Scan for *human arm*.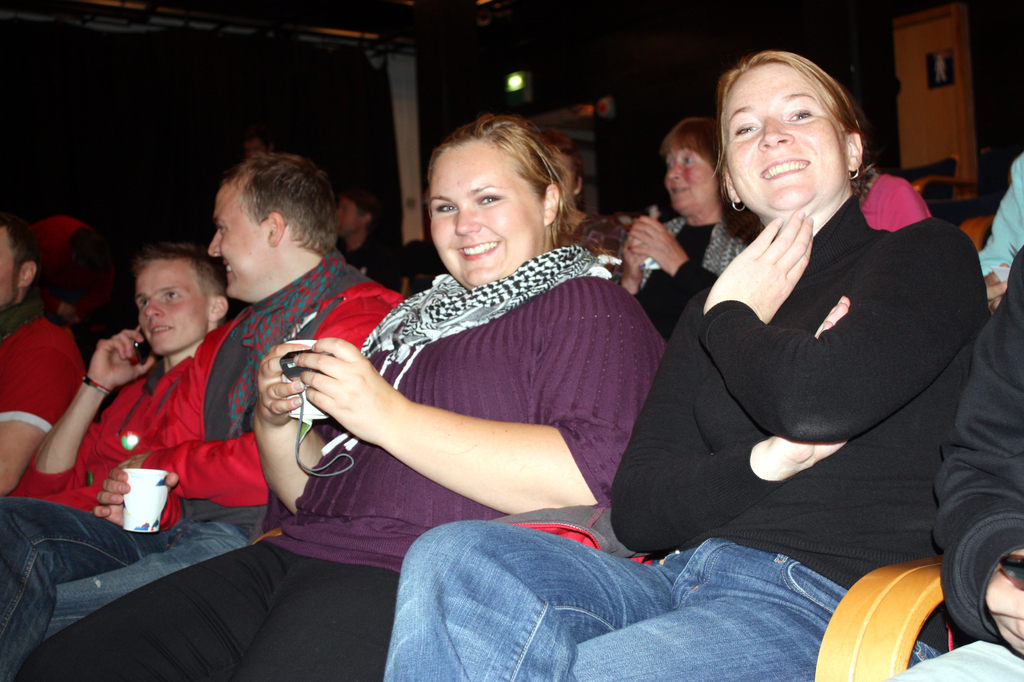
Scan result: [627,209,716,301].
